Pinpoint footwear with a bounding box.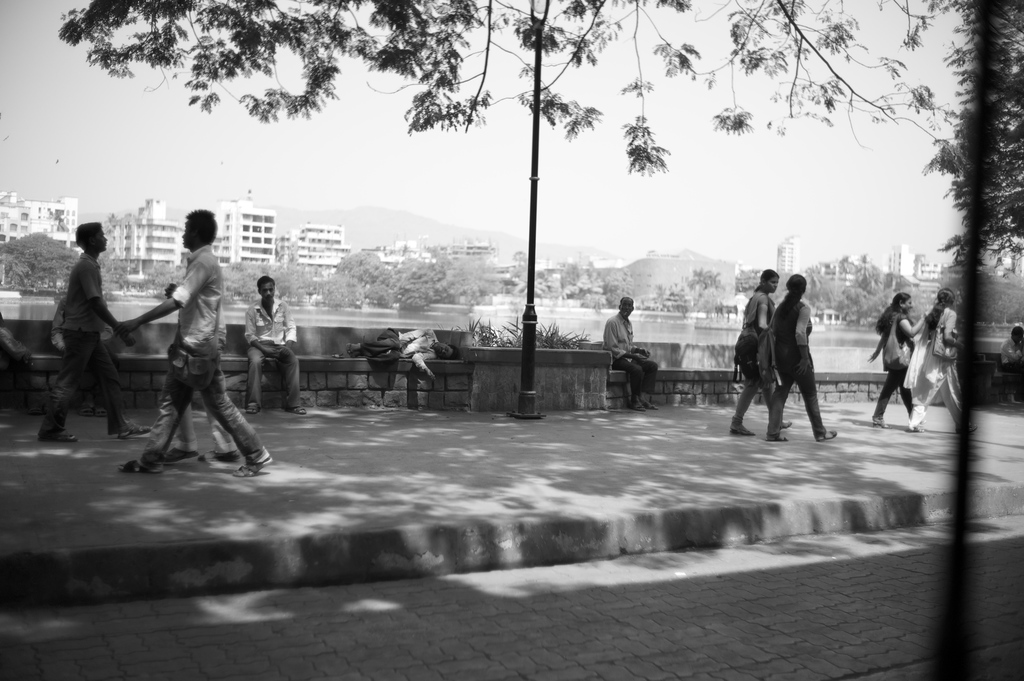
box(77, 407, 93, 419).
